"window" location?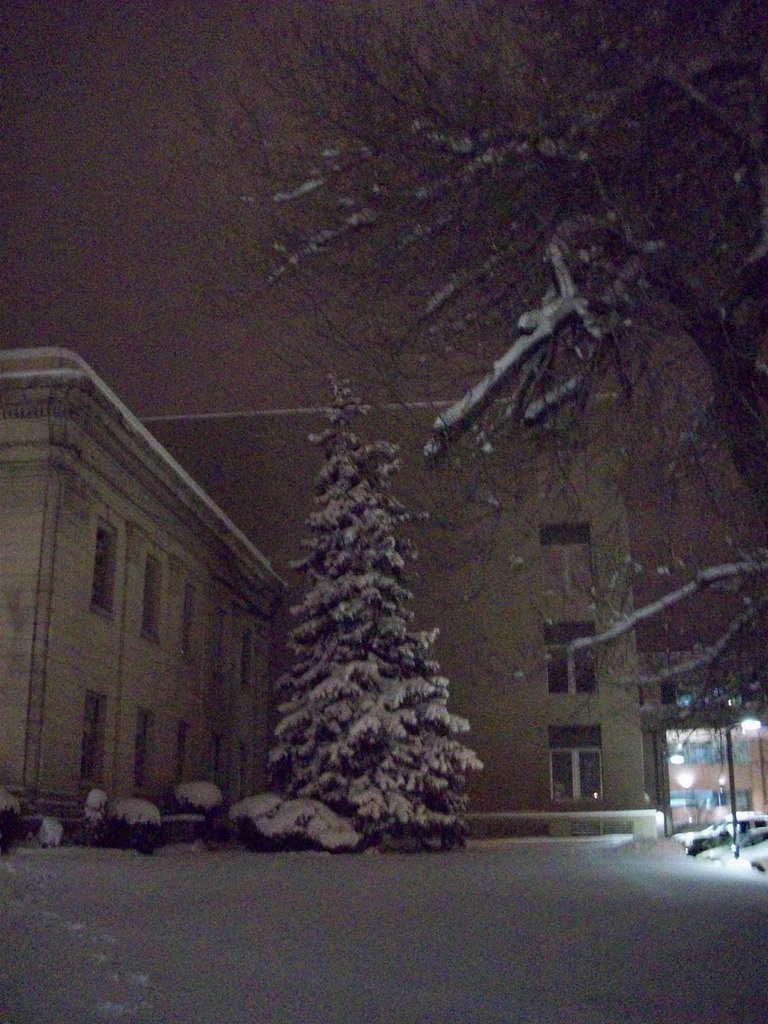
<bbox>173, 585, 198, 660</bbox>
